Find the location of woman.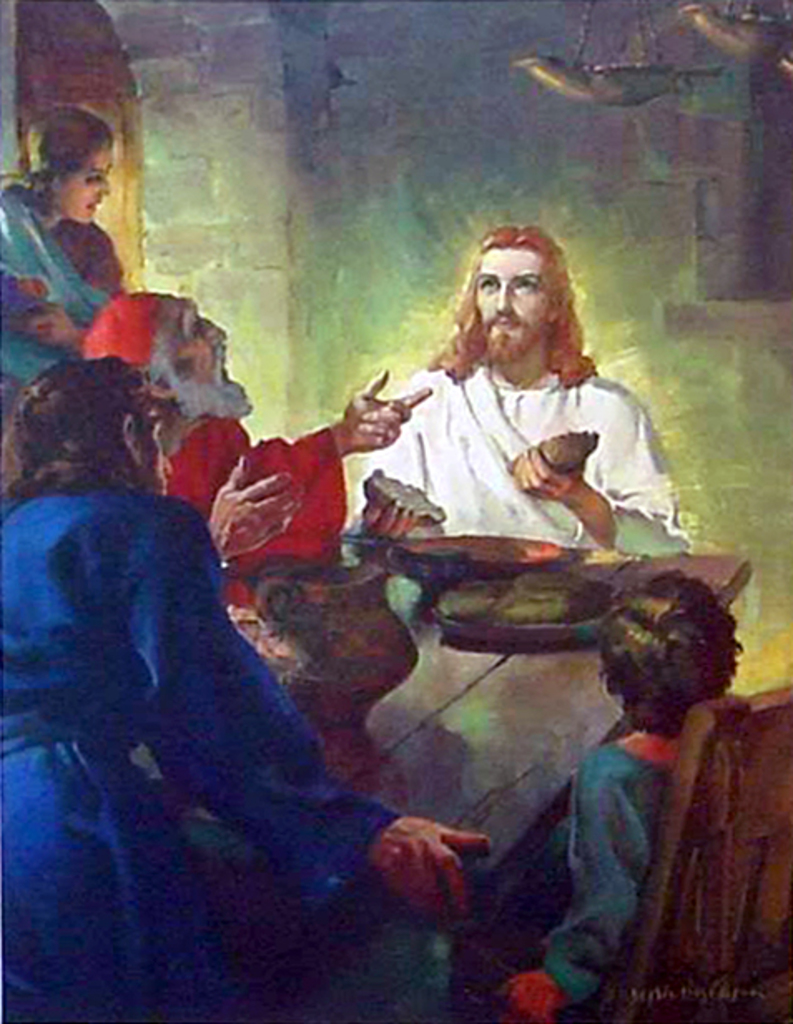
Location: <region>0, 356, 490, 1022</region>.
